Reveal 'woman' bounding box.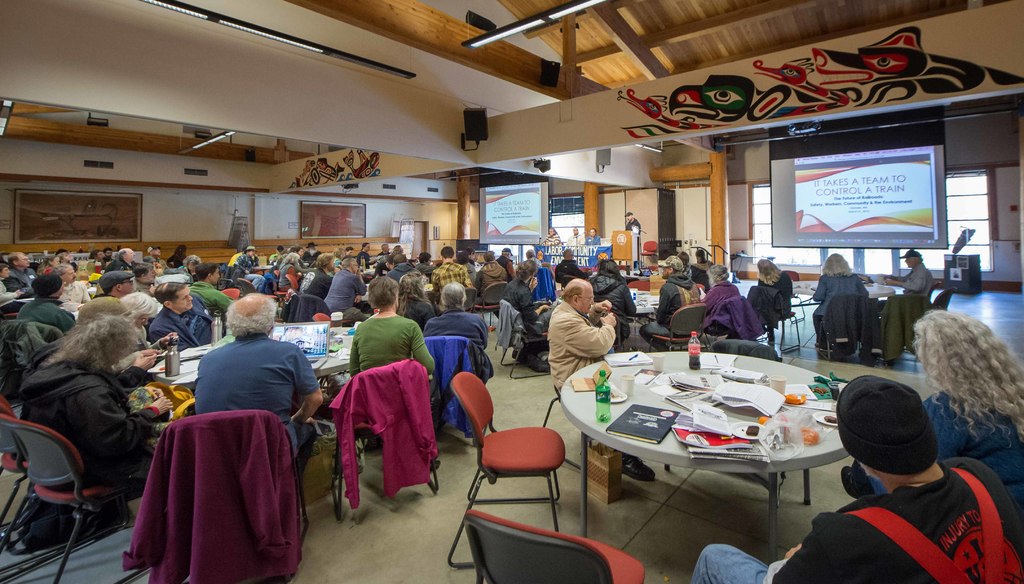
Revealed: l=751, t=255, r=796, b=316.
